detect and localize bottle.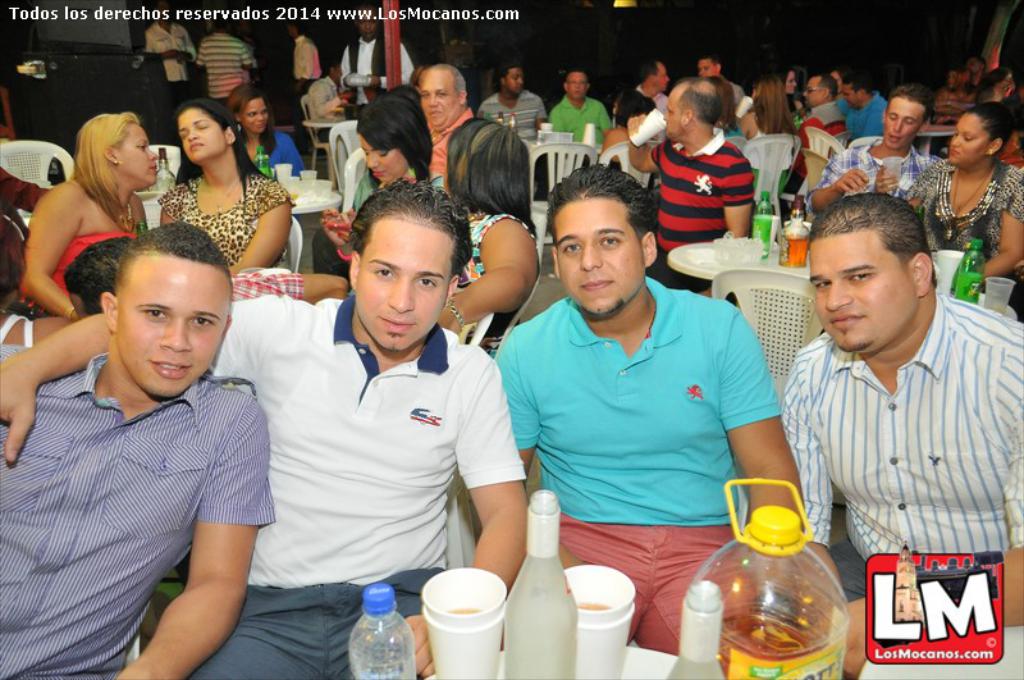
Localized at select_region(950, 233, 989, 302).
